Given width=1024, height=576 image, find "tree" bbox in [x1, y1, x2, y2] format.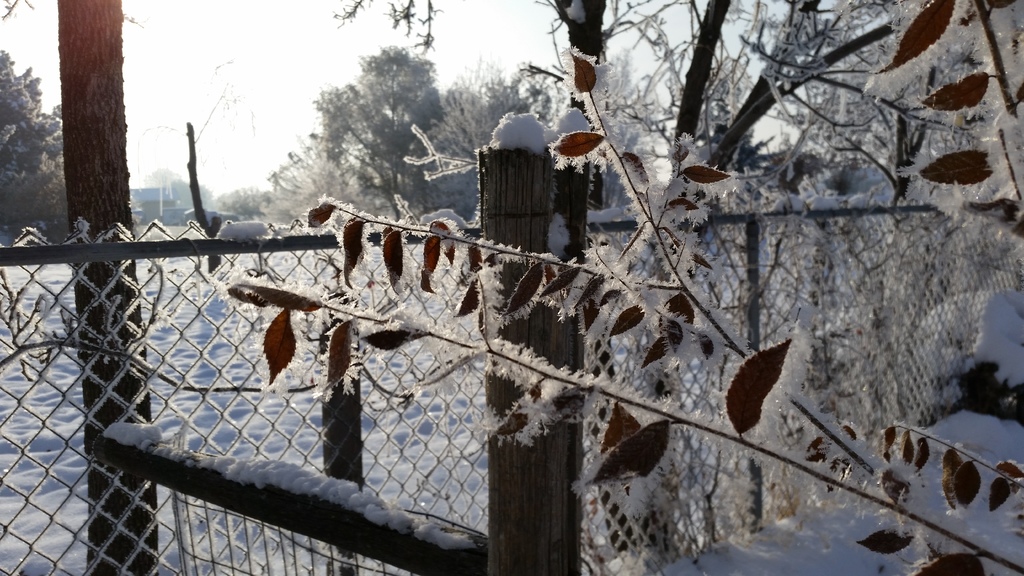
[0, 0, 166, 575].
